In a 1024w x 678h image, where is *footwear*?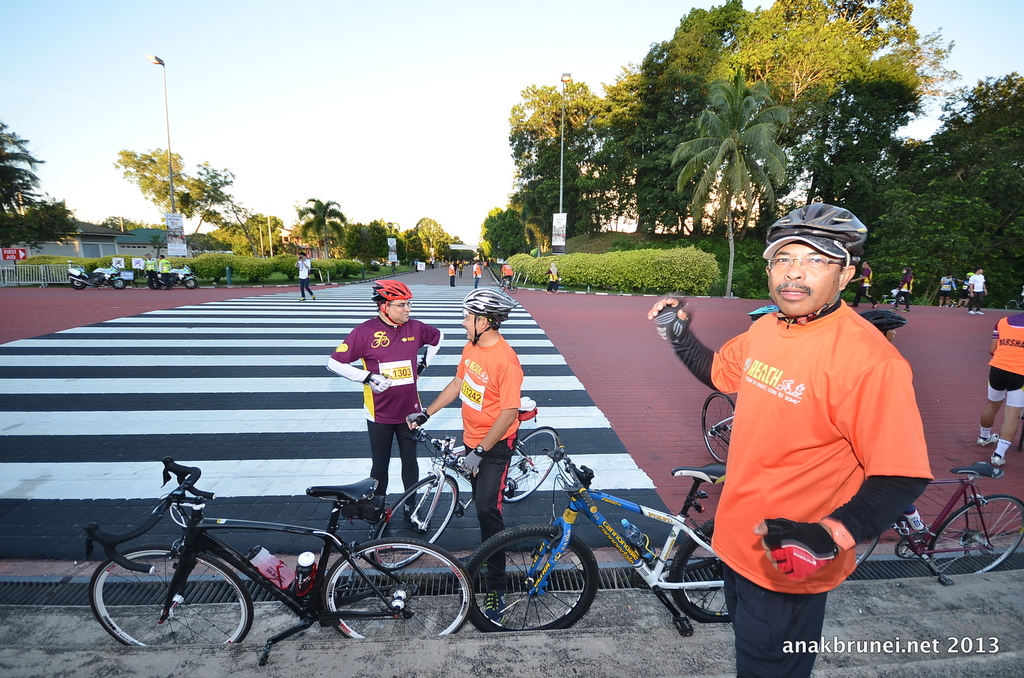
box=[979, 434, 999, 452].
